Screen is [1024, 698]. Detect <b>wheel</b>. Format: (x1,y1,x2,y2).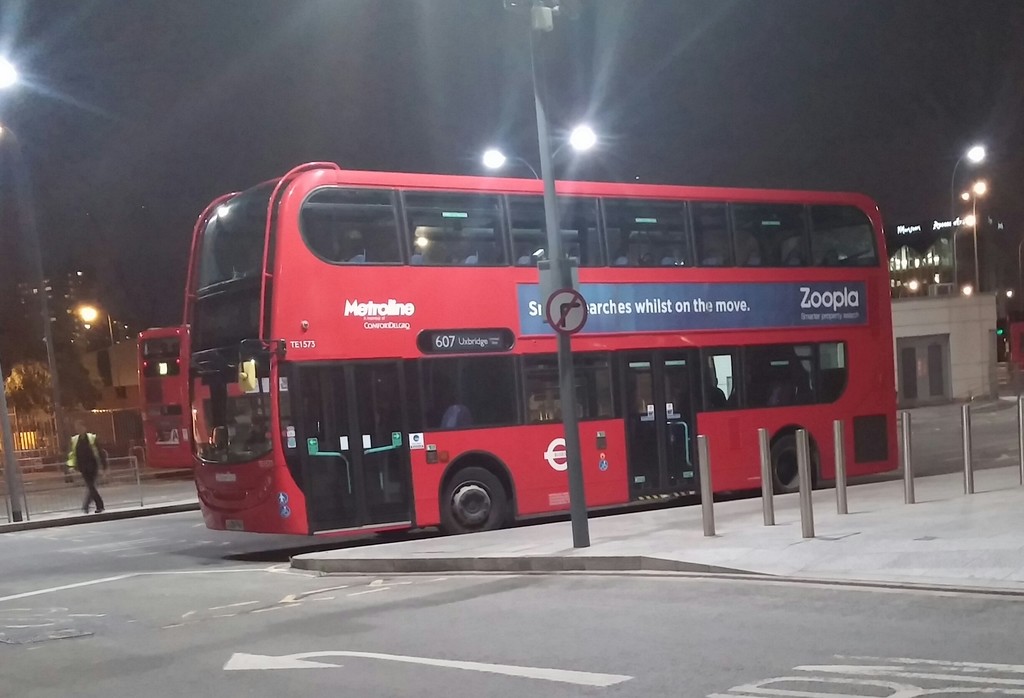
(771,432,815,495).
